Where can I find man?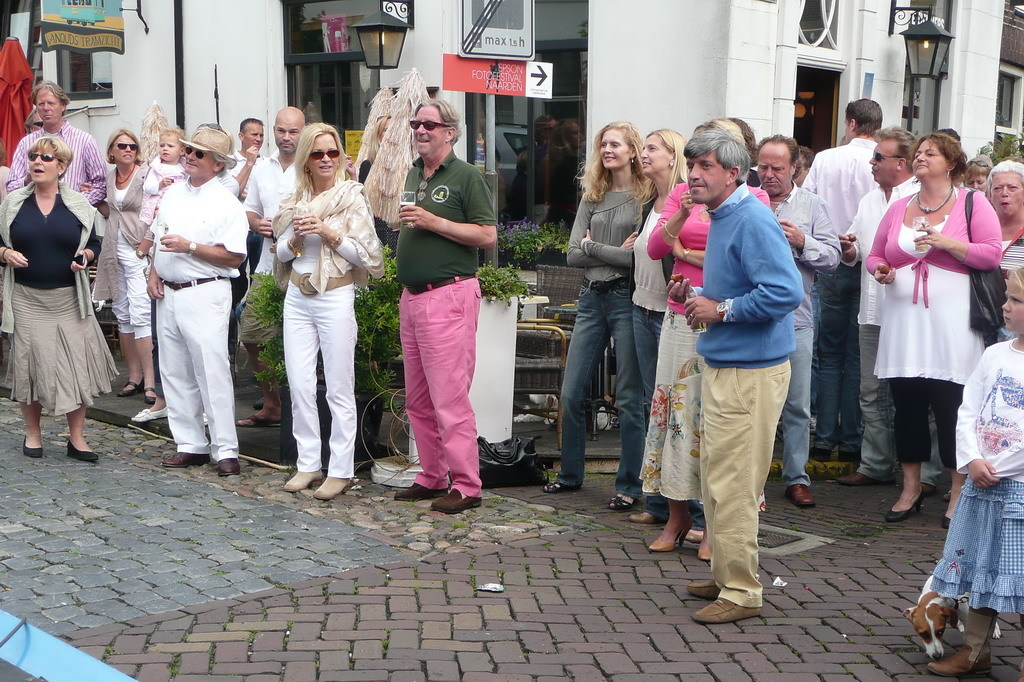
You can find it at 137, 106, 237, 480.
